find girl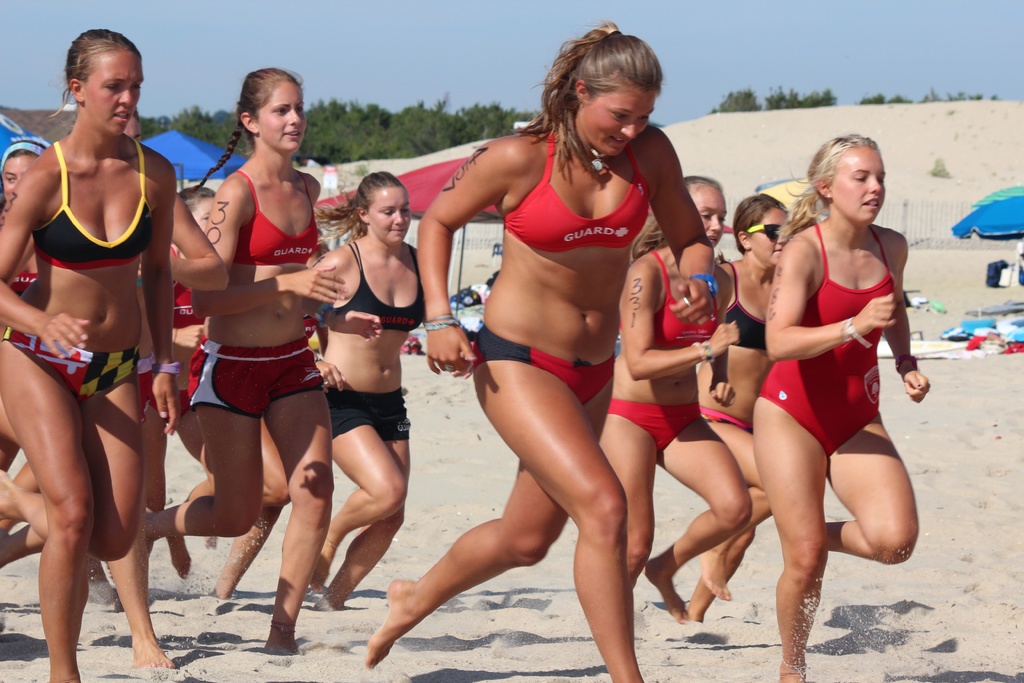
BBox(600, 183, 755, 622)
